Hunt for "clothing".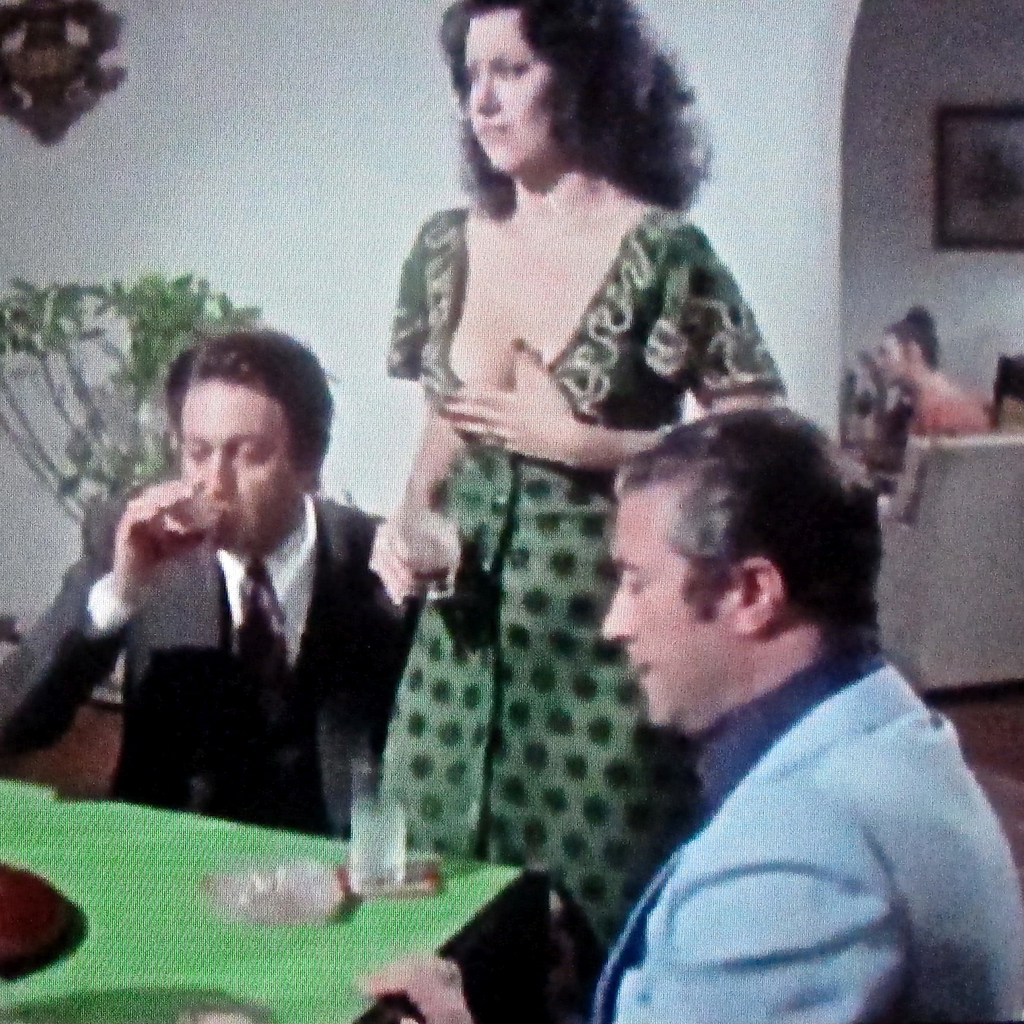
Hunted down at 0:492:417:842.
